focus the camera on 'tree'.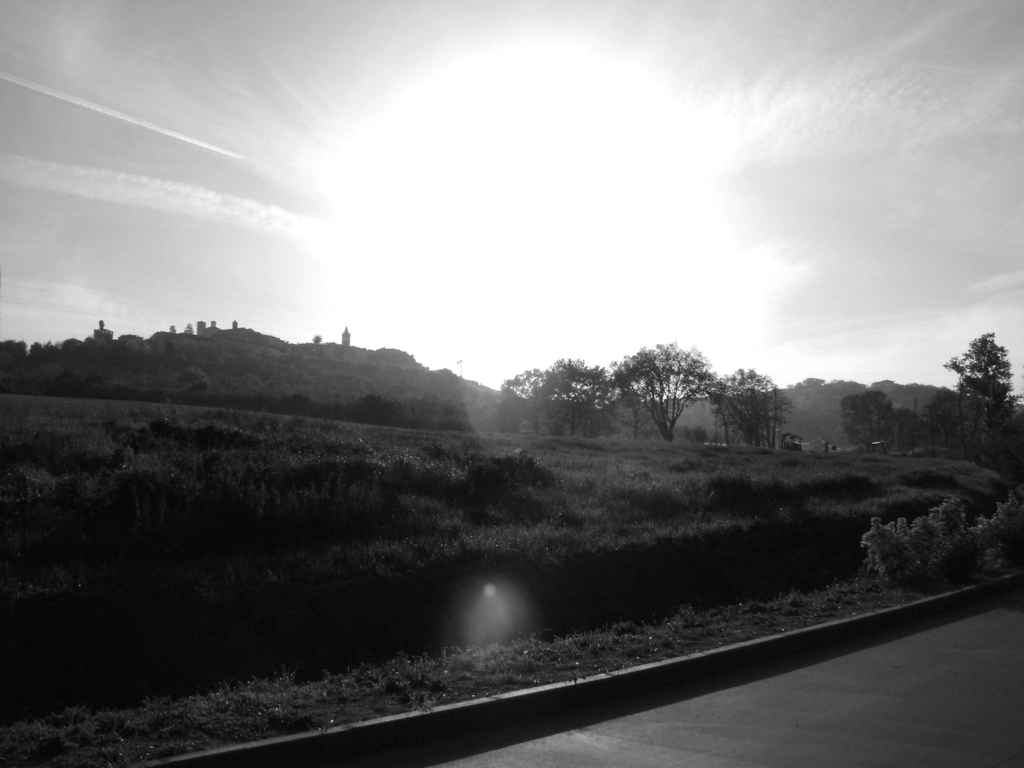
Focus region: detection(948, 318, 1021, 435).
